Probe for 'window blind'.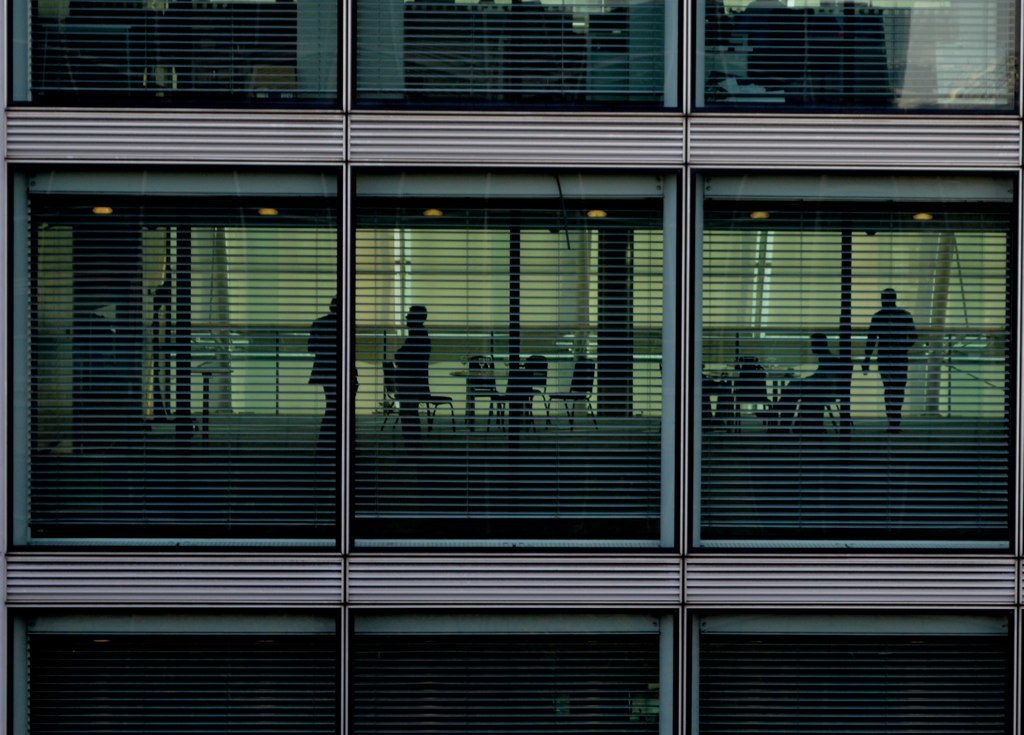
Probe result: left=699, top=0, right=1017, bottom=112.
